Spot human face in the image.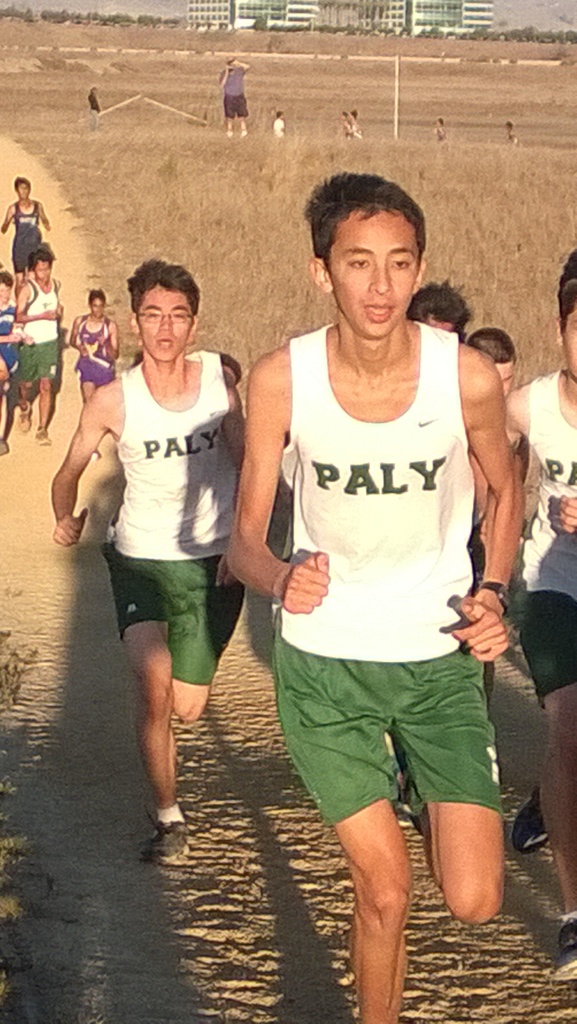
human face found at 497,362,520,388.
